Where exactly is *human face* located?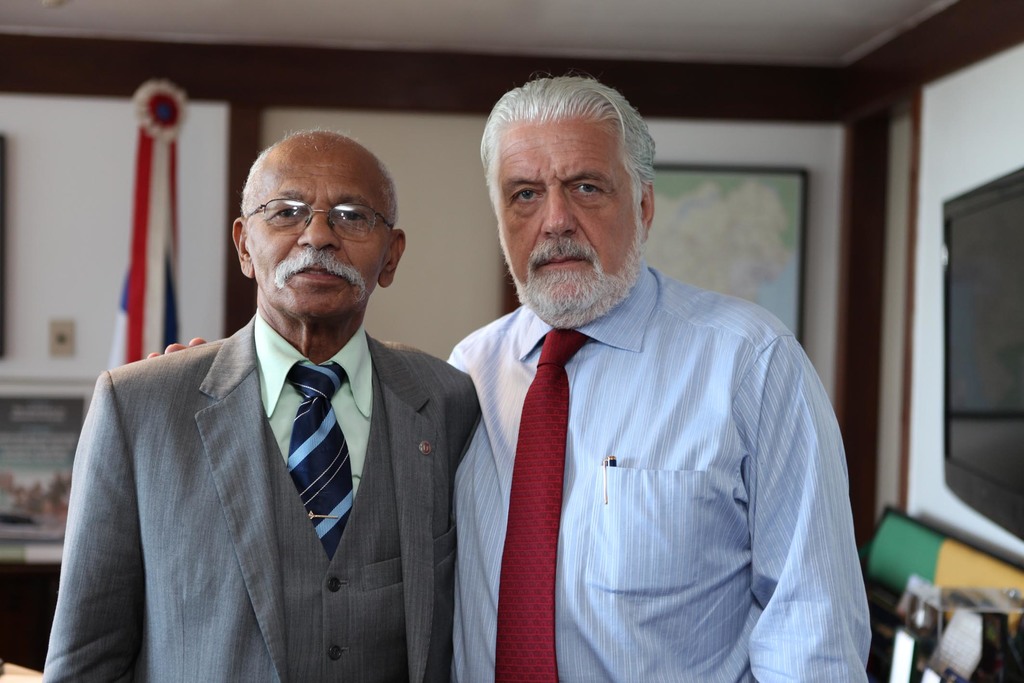
Its bounding box is Rect(250, 140, 390, 318).
